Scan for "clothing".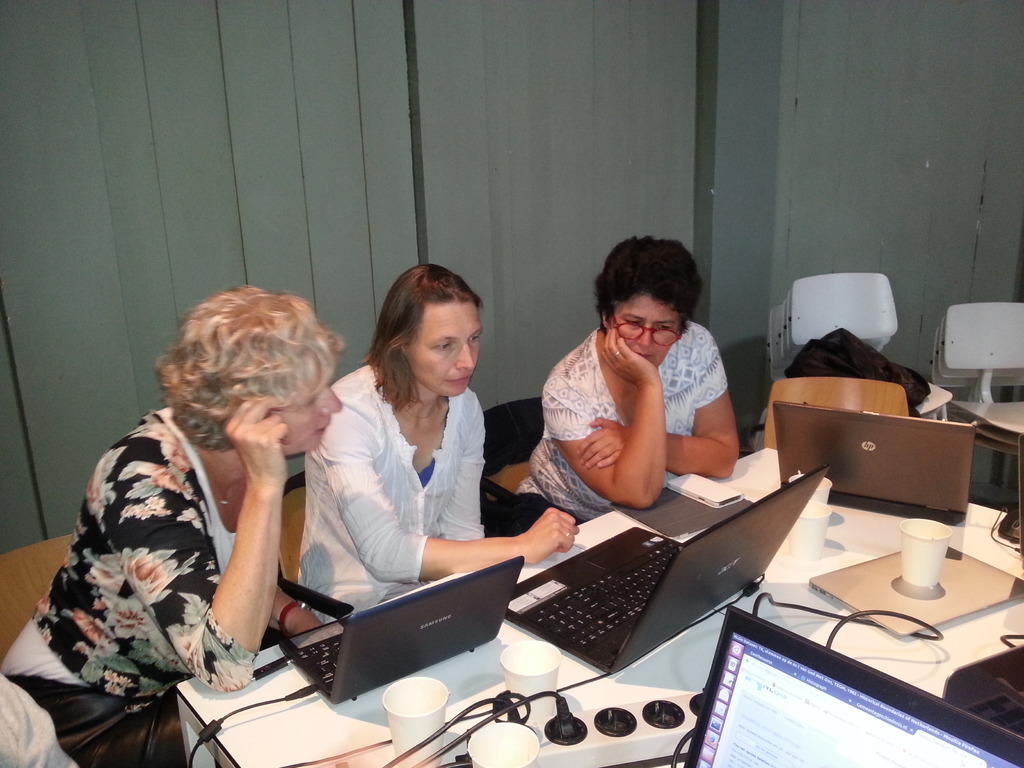
Scan result: region(304, 361, 520, 586).
